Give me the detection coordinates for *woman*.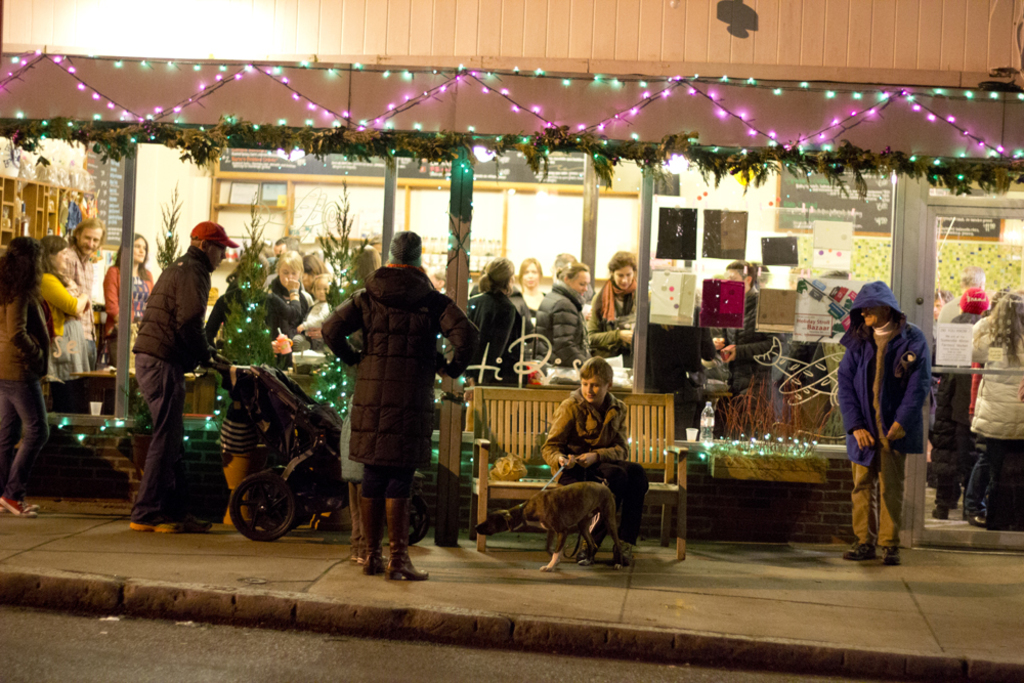
bbox=(517, 254, 551, 311).
